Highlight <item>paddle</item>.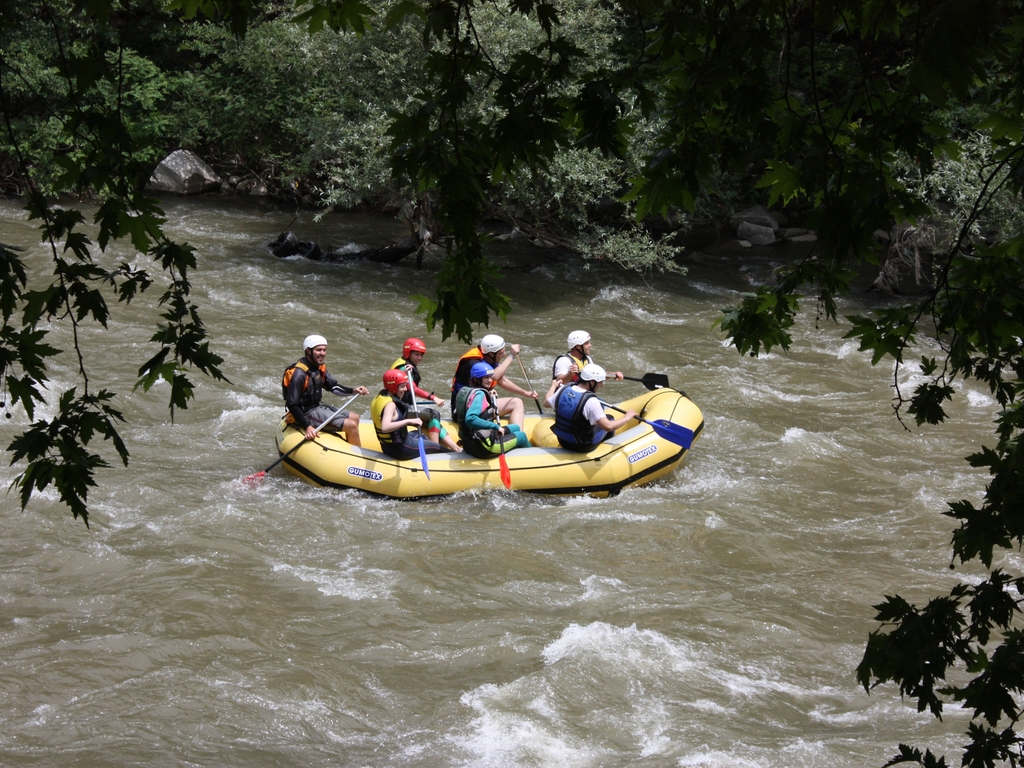
Highlighted region: [x1=518, y1=355, x2=545, y2=416].
